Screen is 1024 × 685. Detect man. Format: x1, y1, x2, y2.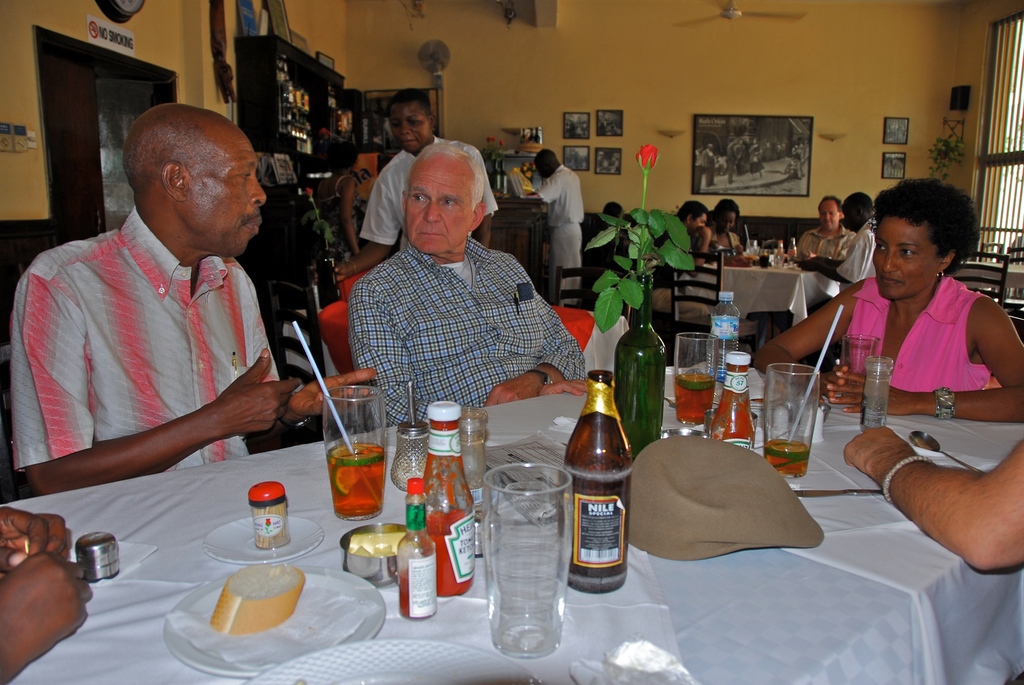
13, 90, 312, 533.
